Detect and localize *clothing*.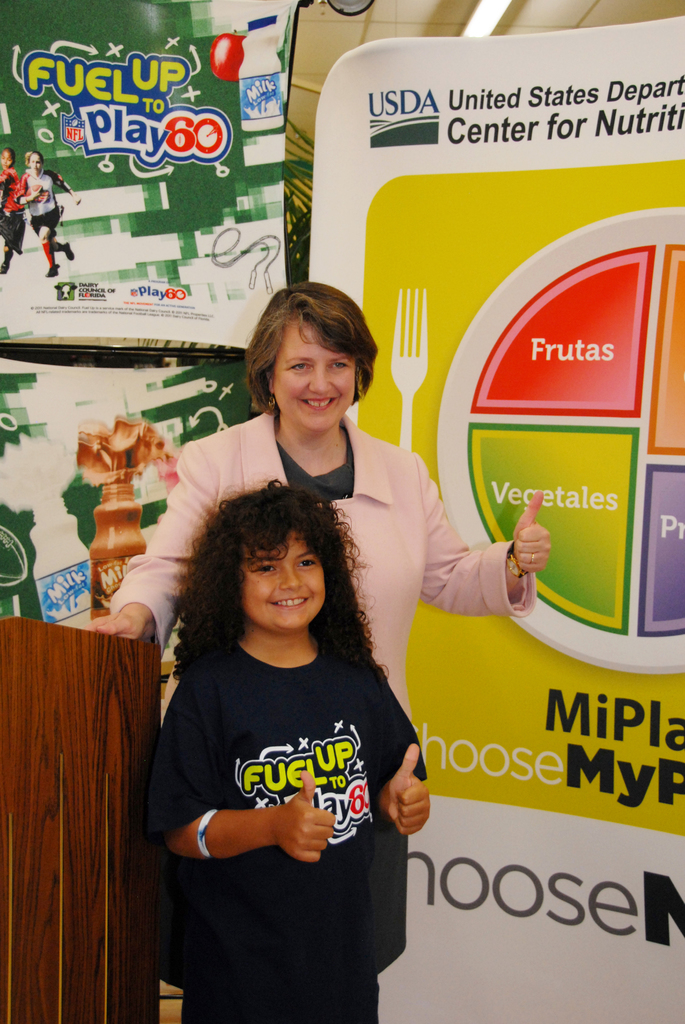
Localized at (left=110, top=405, right=537, bottom=722).
